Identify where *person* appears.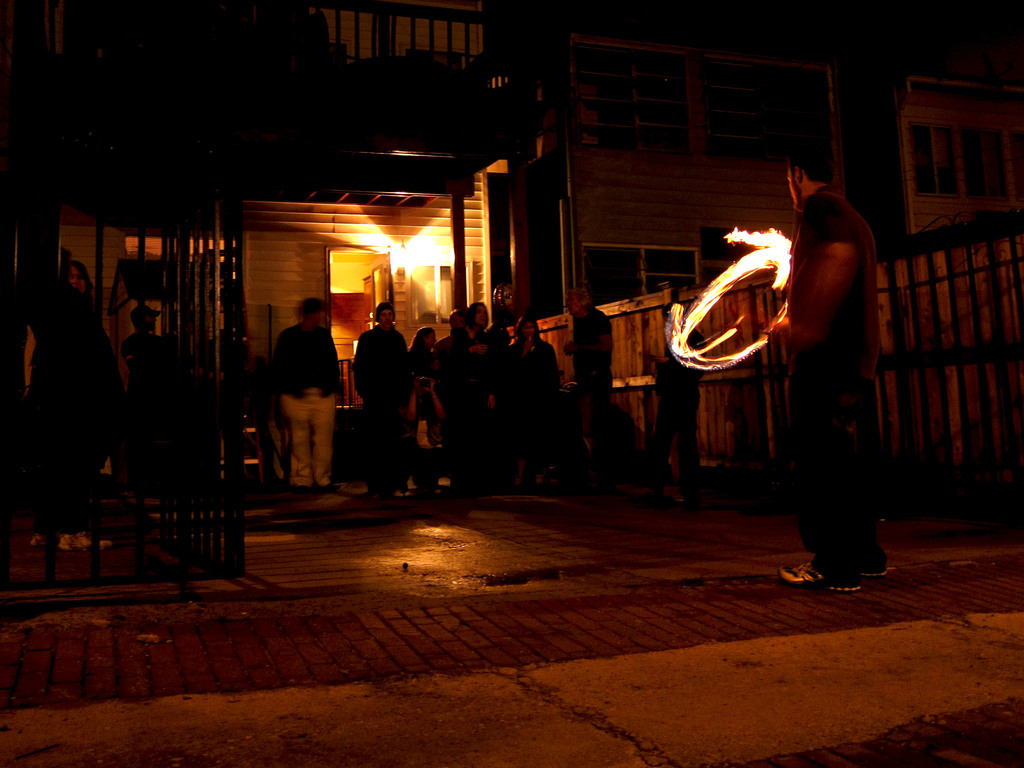
Appears at <box>33,266,120,538</box>.
